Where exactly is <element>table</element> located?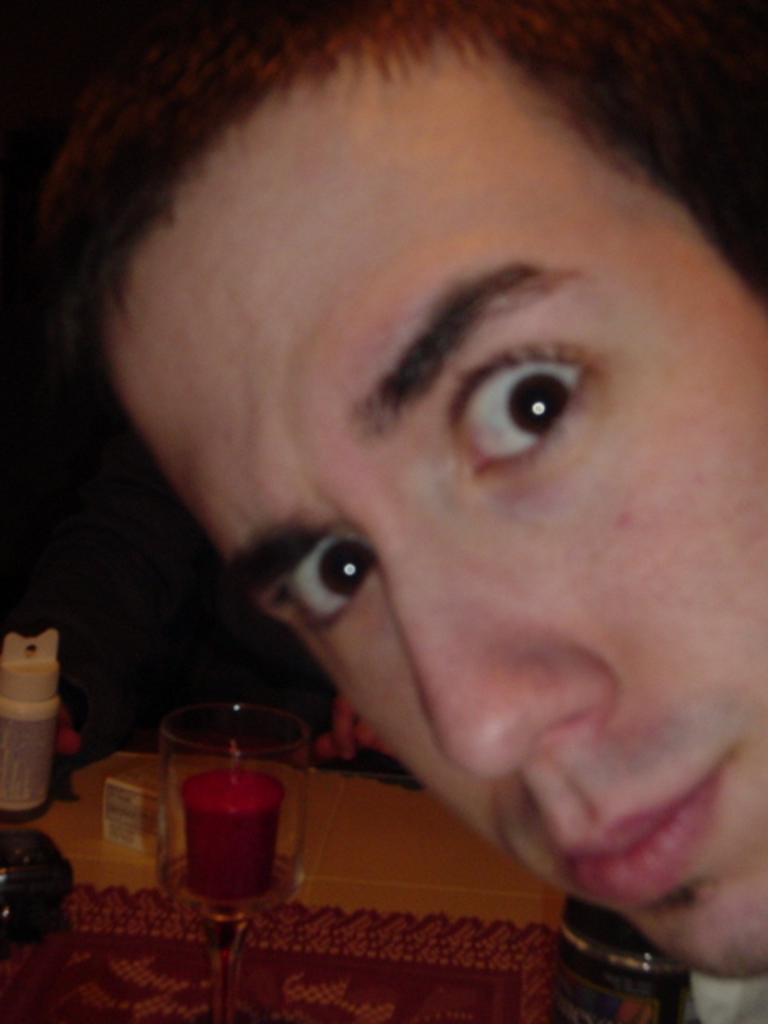
Its bounding box is 0,744,568,1022.
